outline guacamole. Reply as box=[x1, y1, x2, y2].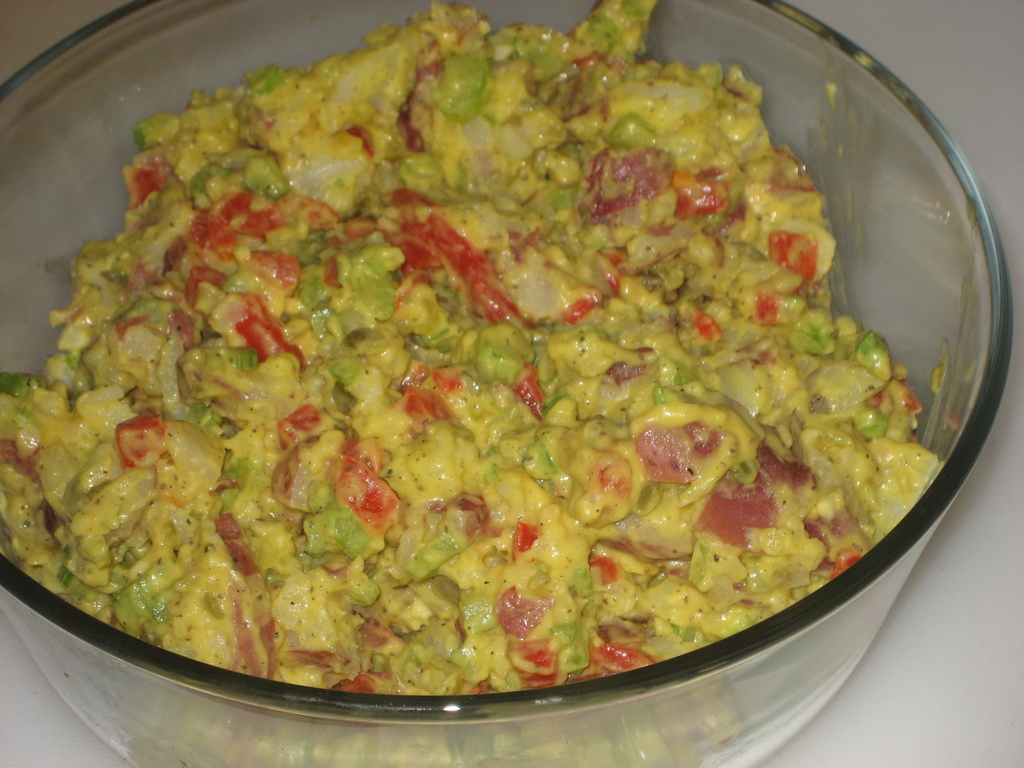
box=[0, 0, 947, 767].
